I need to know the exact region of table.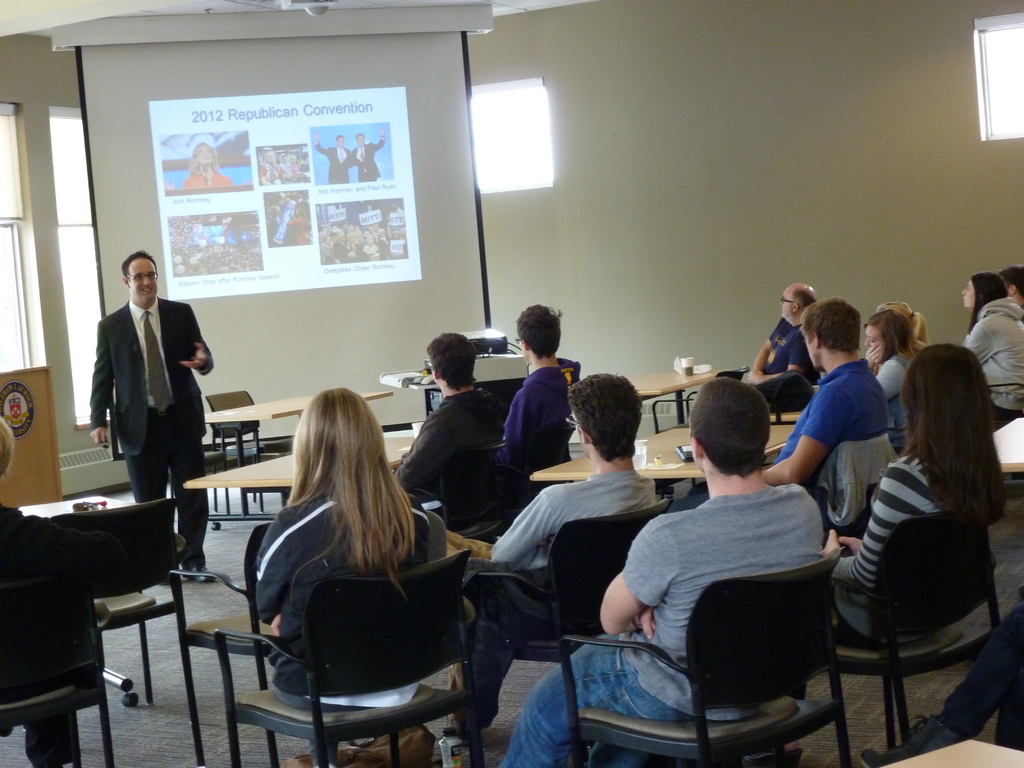
Region: bbox(527, 424, 801, 480).
